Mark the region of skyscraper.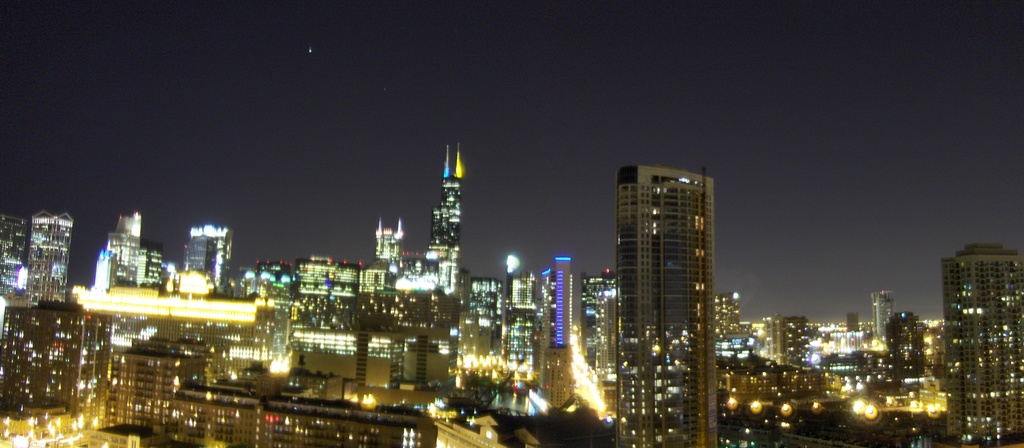
Region: [22, 212, 77, 310].
